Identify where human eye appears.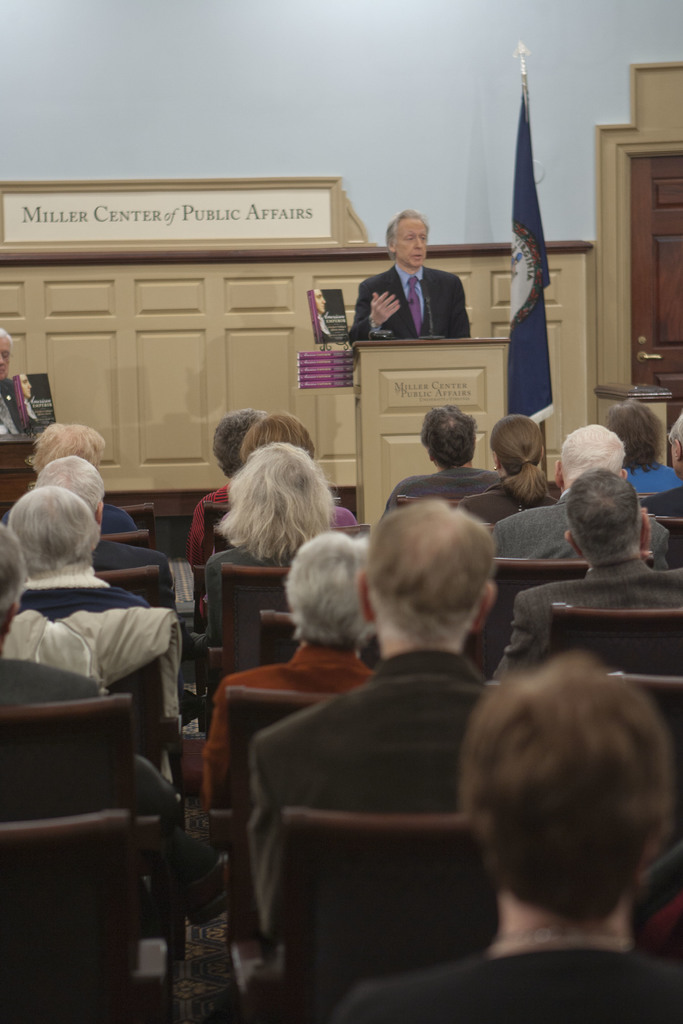
Appears at 418/233/429/245.
